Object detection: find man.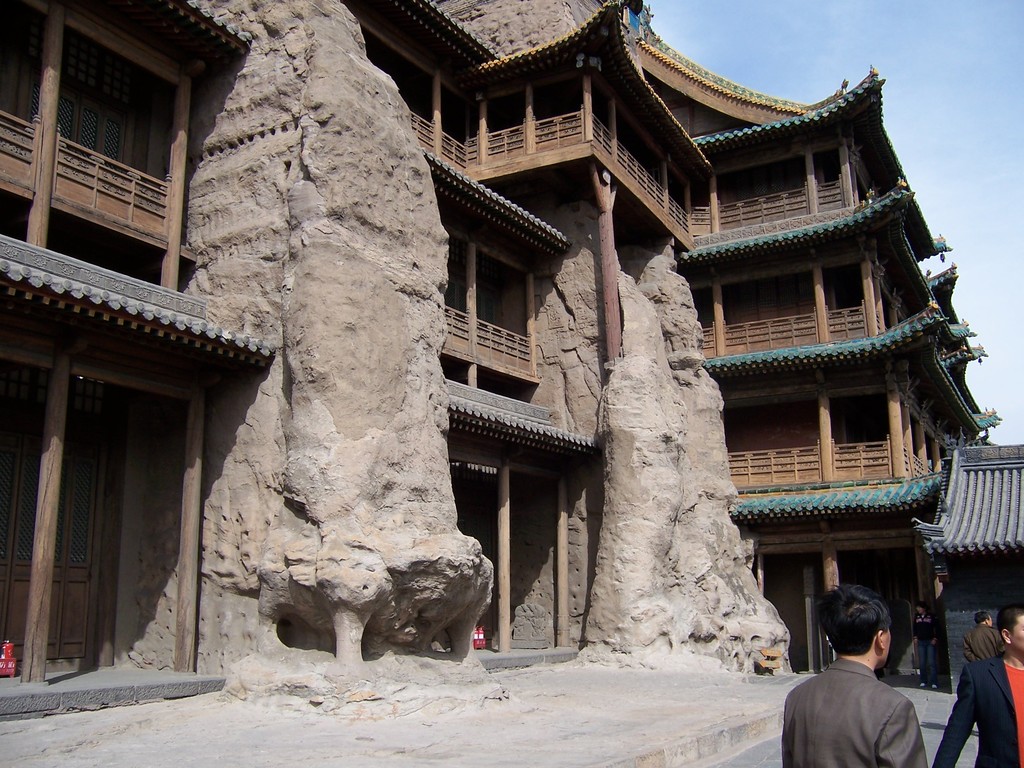
(780,607,939,764).
